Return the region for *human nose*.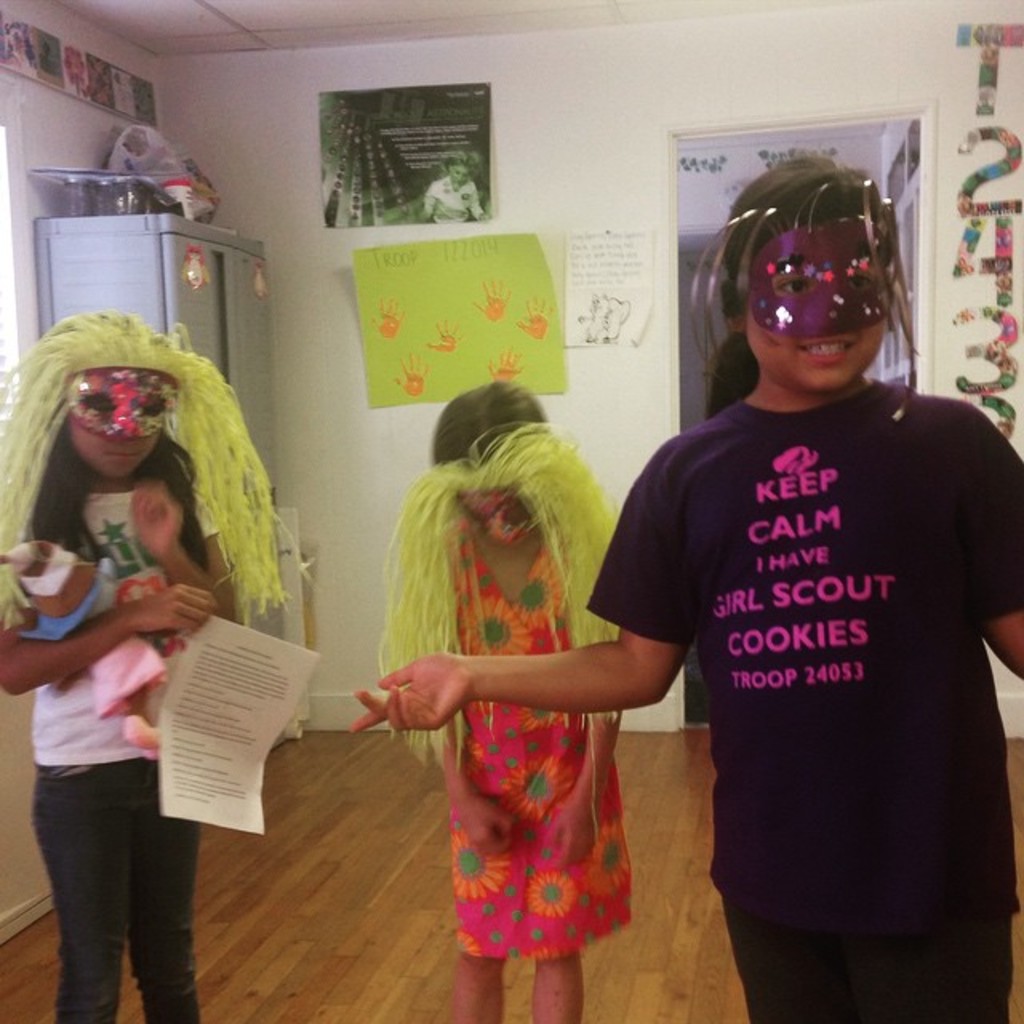
<region>819, 278, 846, 333</region>.
